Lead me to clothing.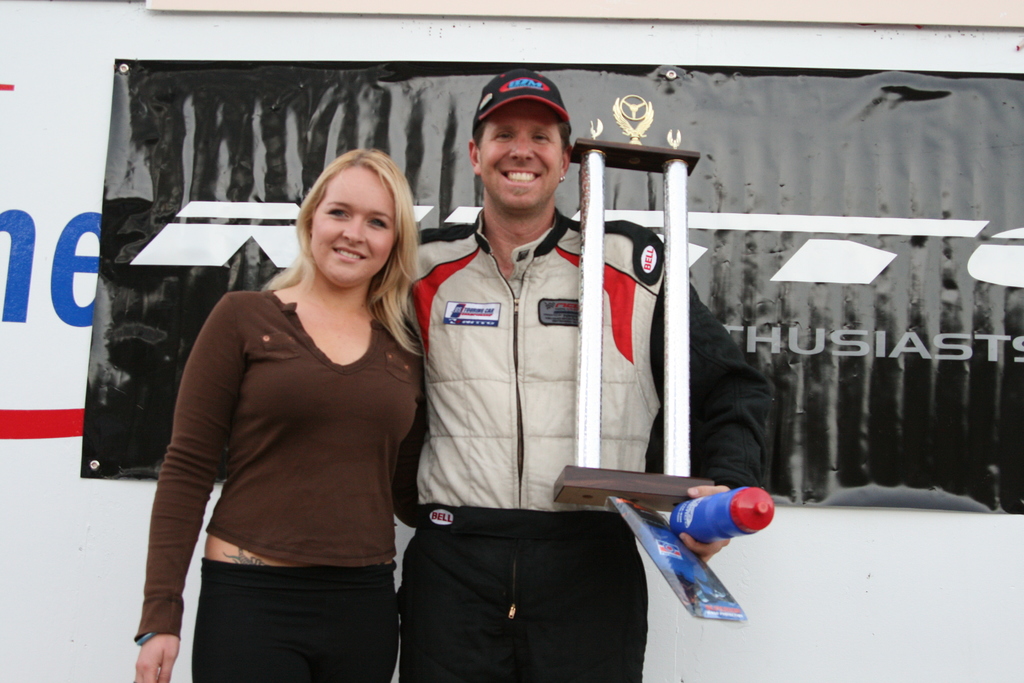
Lead to bbox=[410, 205, 767, 675].
